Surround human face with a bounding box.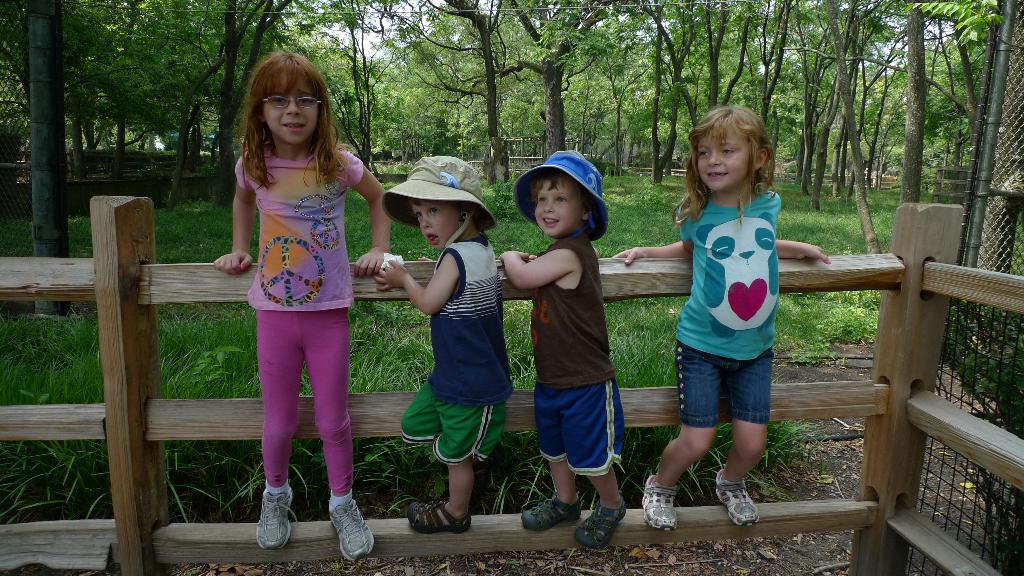
410/199/448/250.
